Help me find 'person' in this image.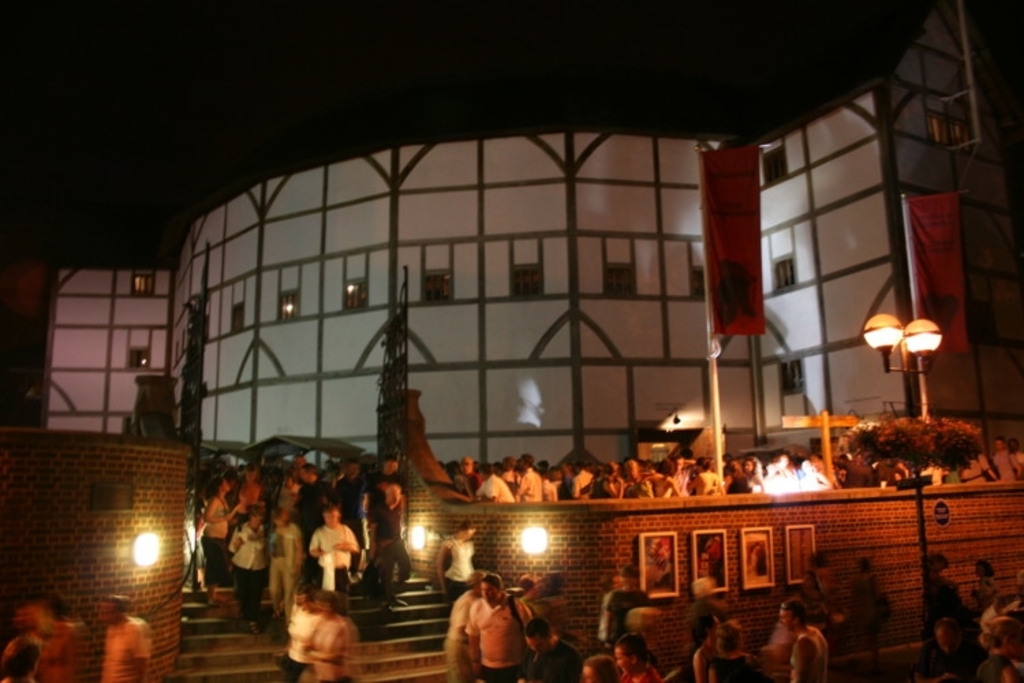
Found it: [x1=295, y1=462, x2=325, y2=527].
